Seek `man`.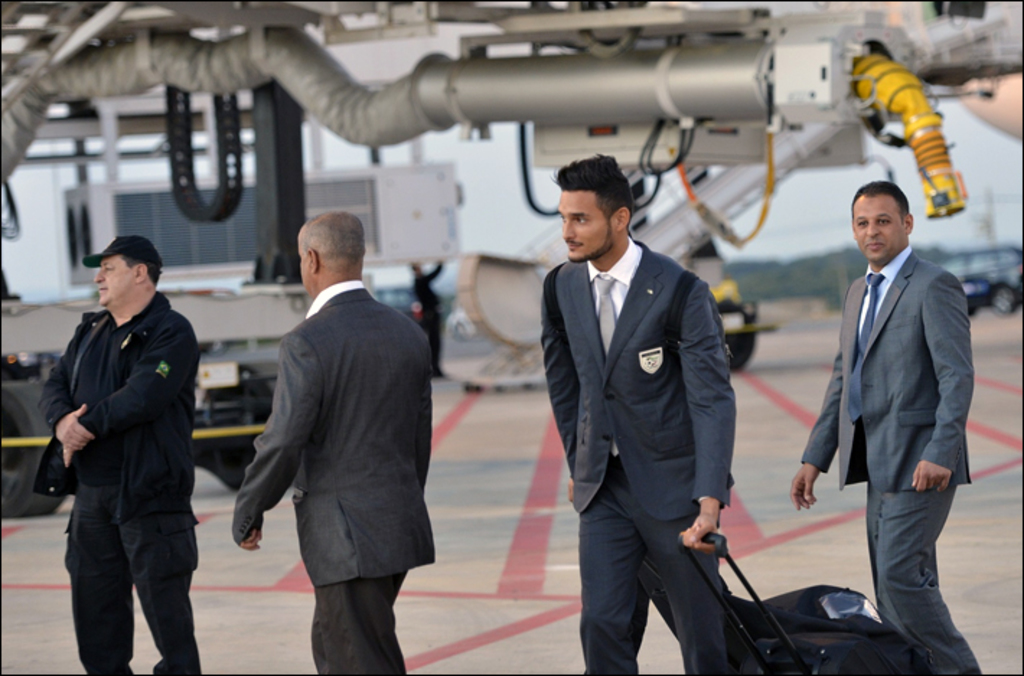
left=232, top=213, right=438, bottom=675.
